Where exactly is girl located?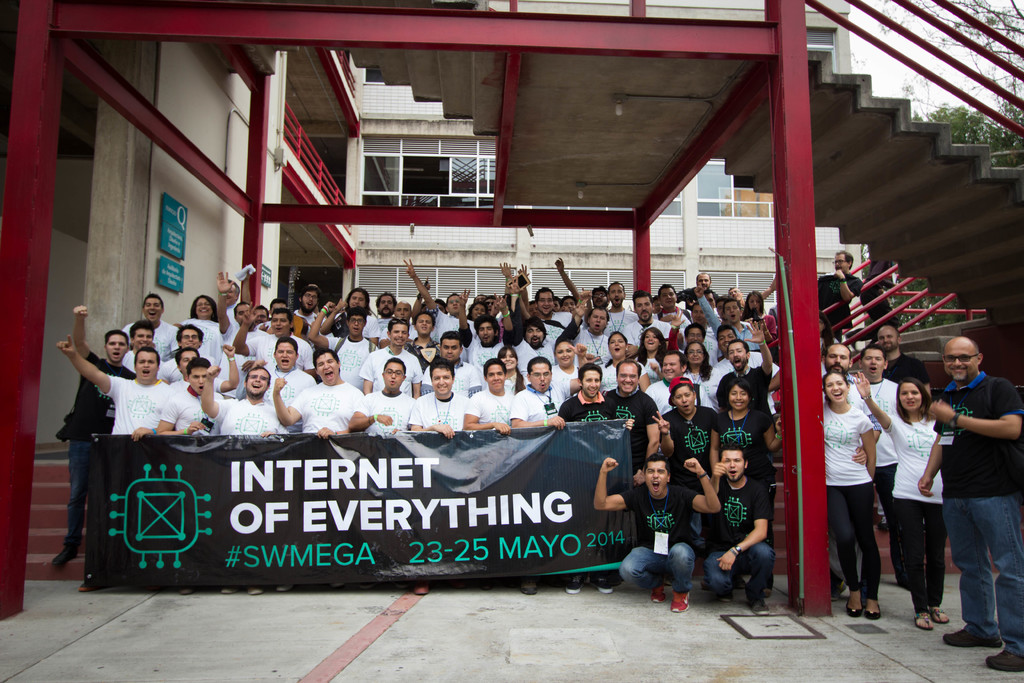
Its bounding box is box=[710, 379, 787, 513].
